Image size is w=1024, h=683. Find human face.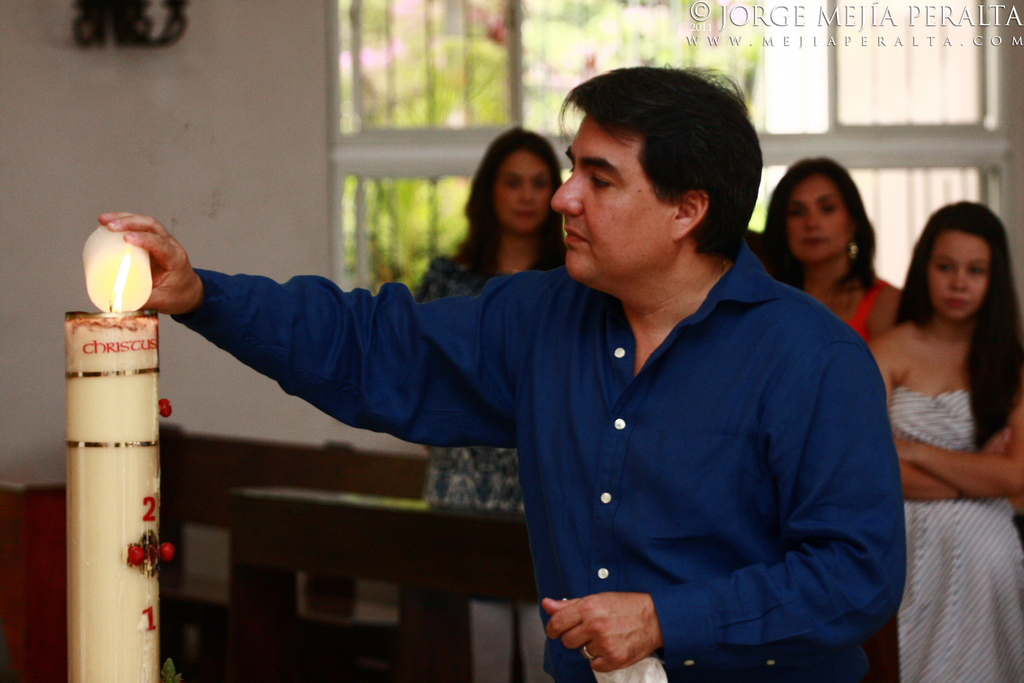
BBox(930, 231, 986, 319).
